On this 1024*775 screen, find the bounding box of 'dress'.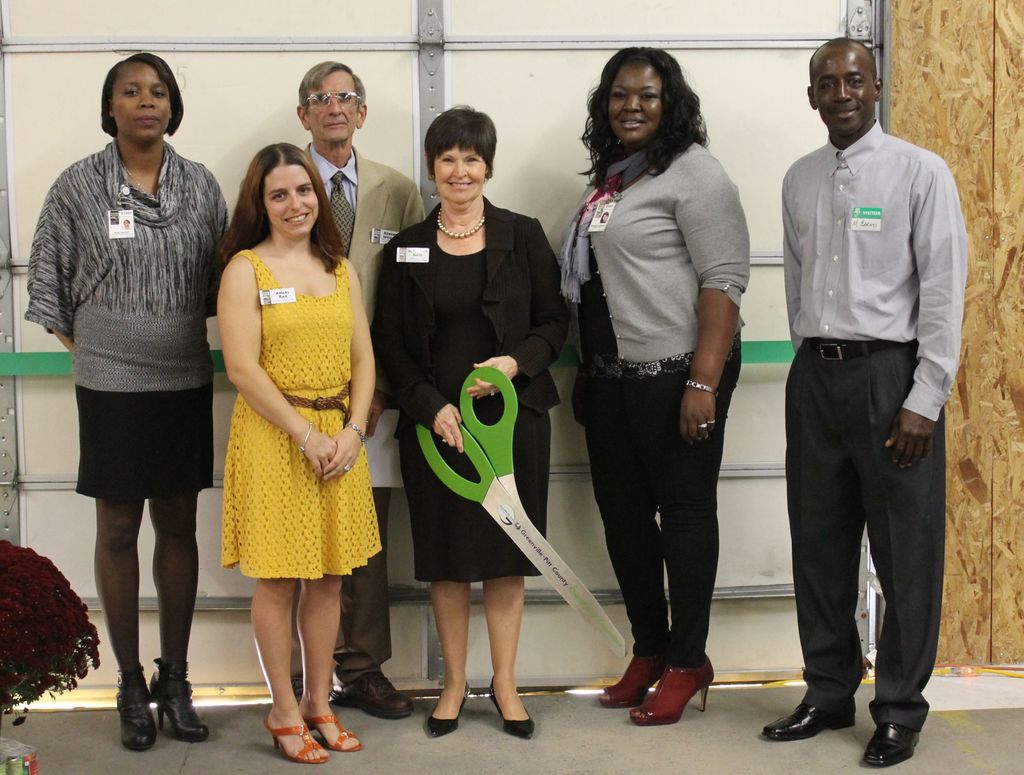
Bounding box: <bbox>398, 241, 548, 583</bbox>.
